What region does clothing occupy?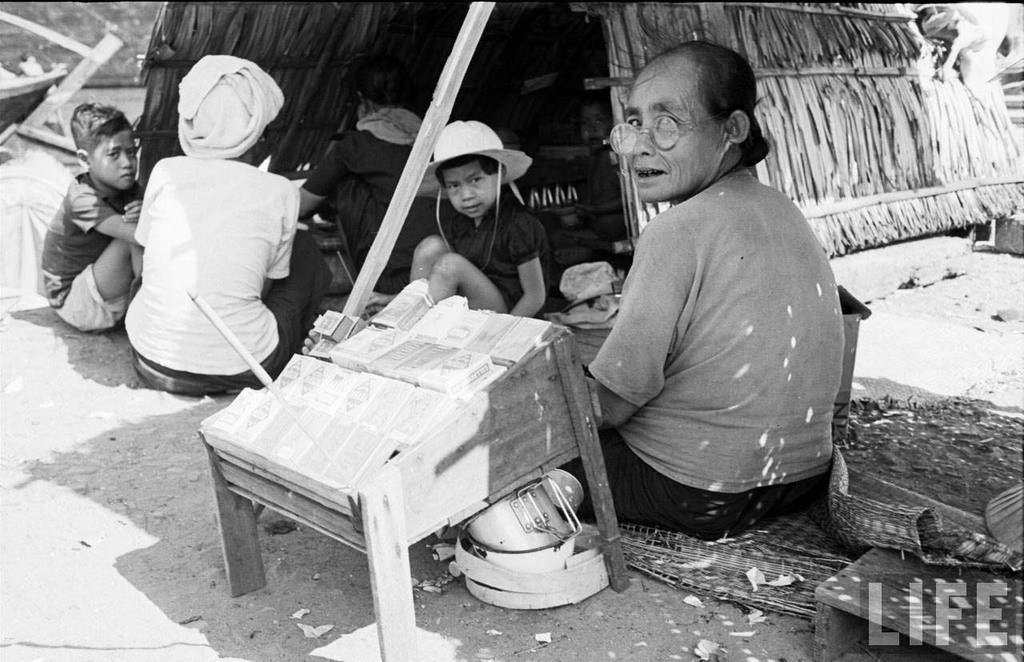
[left=121, top=156, right=330, bottom=398].
